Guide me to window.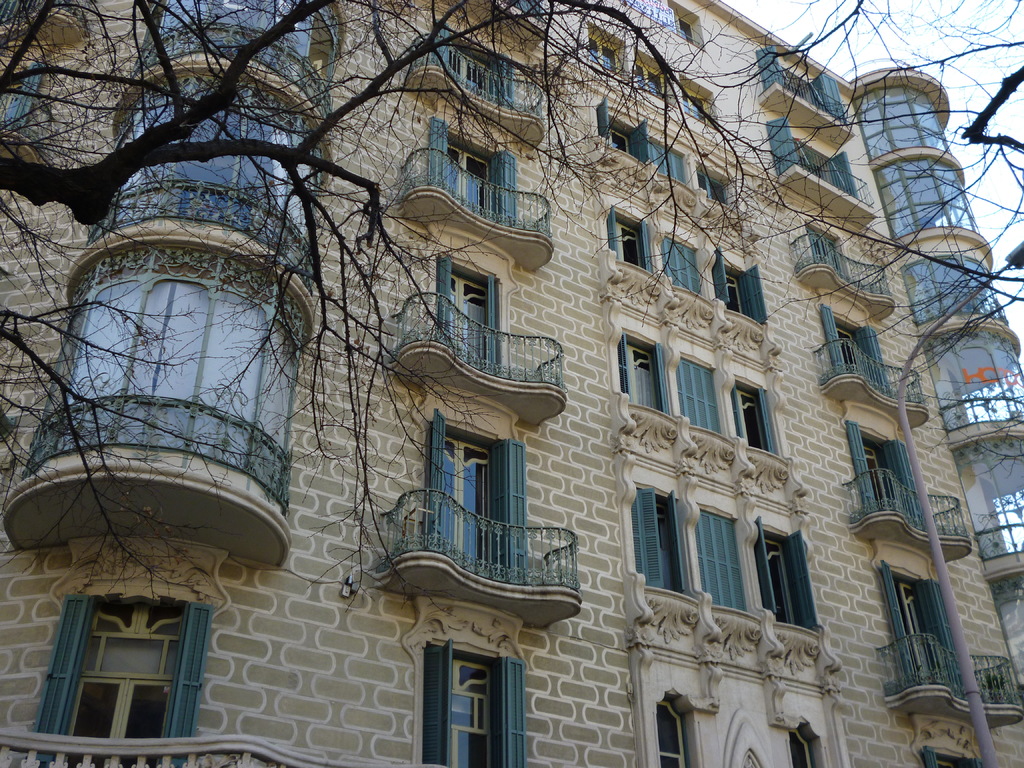
Guidance: {"left": 605, "top": 115, "right": 645, "bottom": 157}.
